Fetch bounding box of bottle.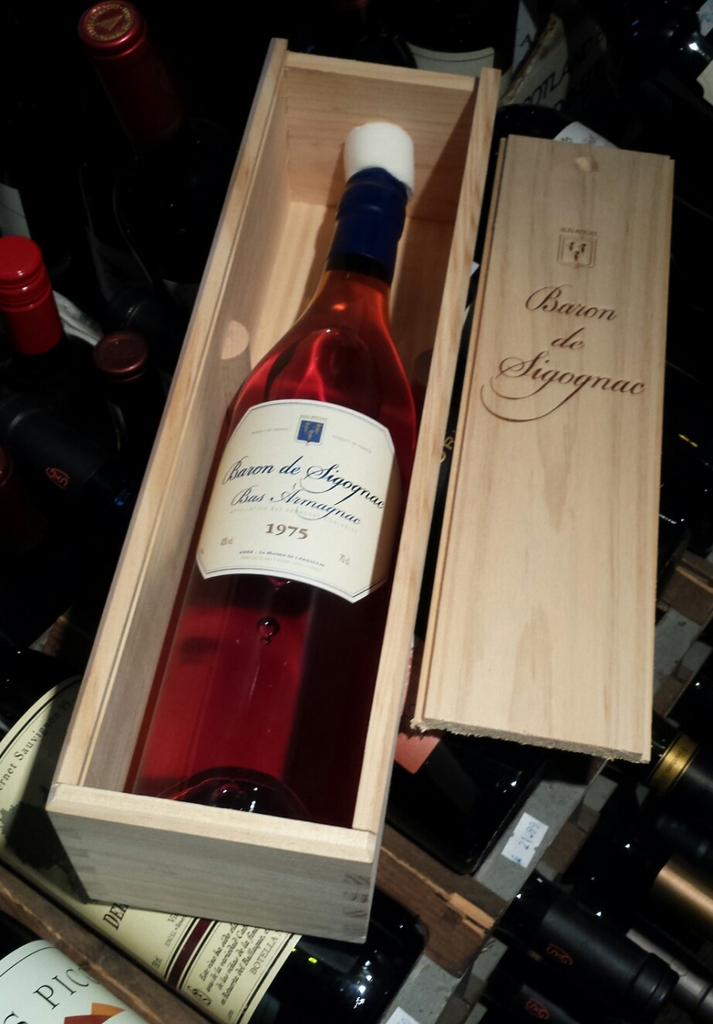
Bbox: crop(0, 900, 176, 1023).
